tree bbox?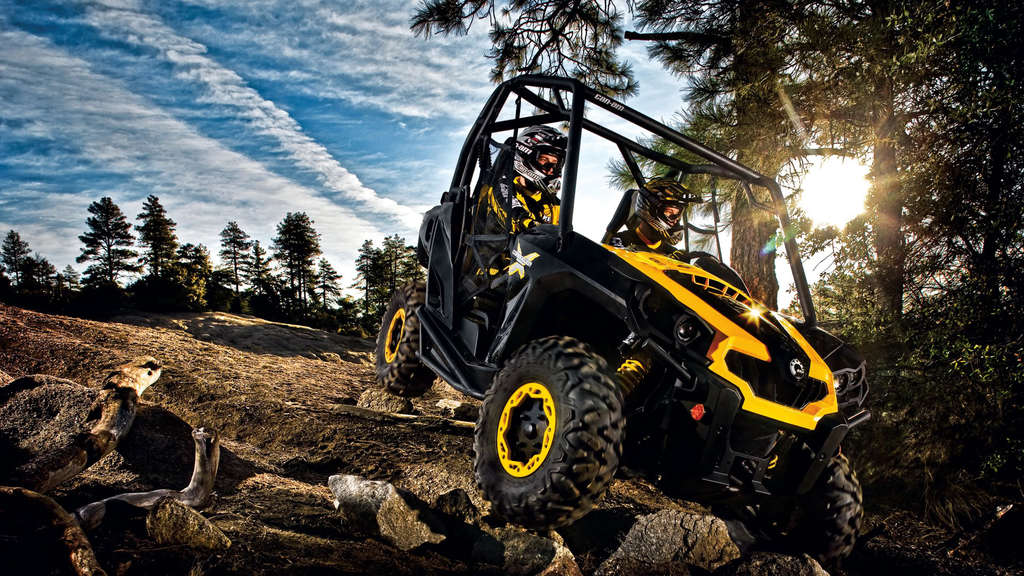
65 188 125 292
